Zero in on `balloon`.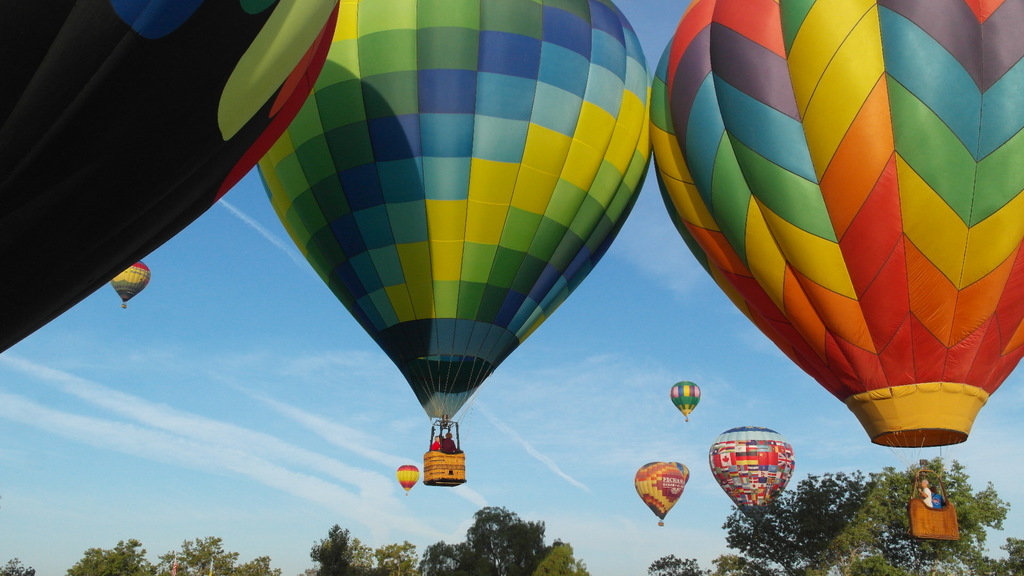
Zeroed in: left=257, top=0, right=655, bottom=424.
